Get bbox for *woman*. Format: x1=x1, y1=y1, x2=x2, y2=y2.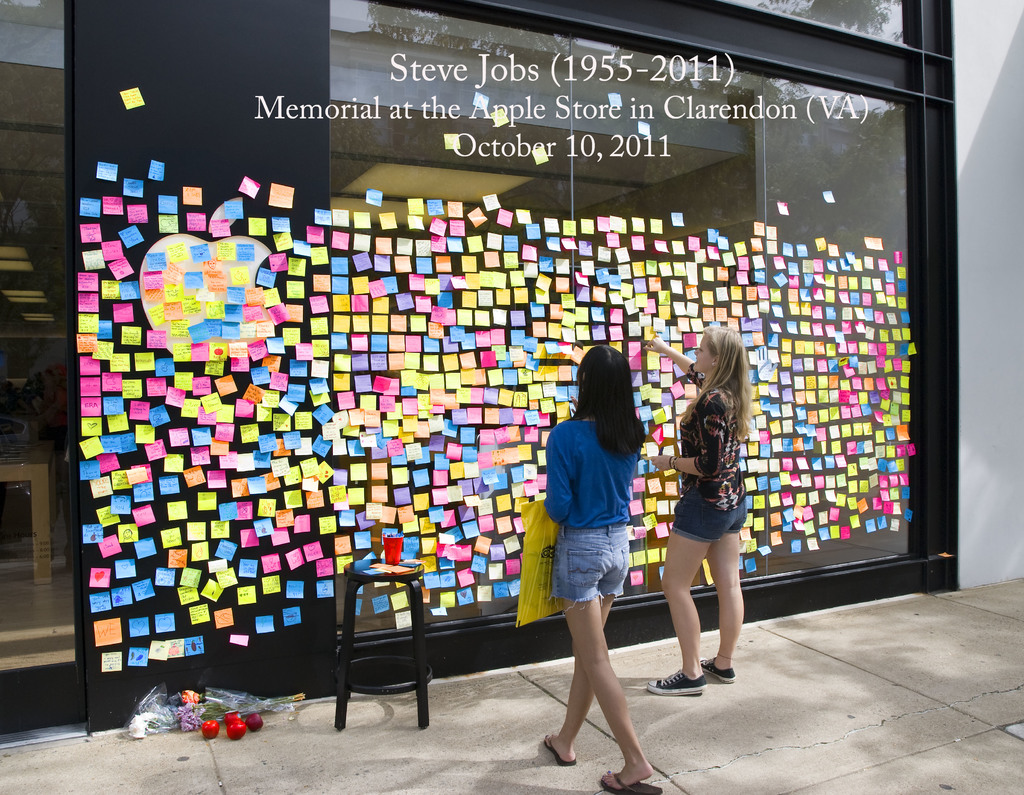
x1=543, y1=343, x2=665, y2=794.
